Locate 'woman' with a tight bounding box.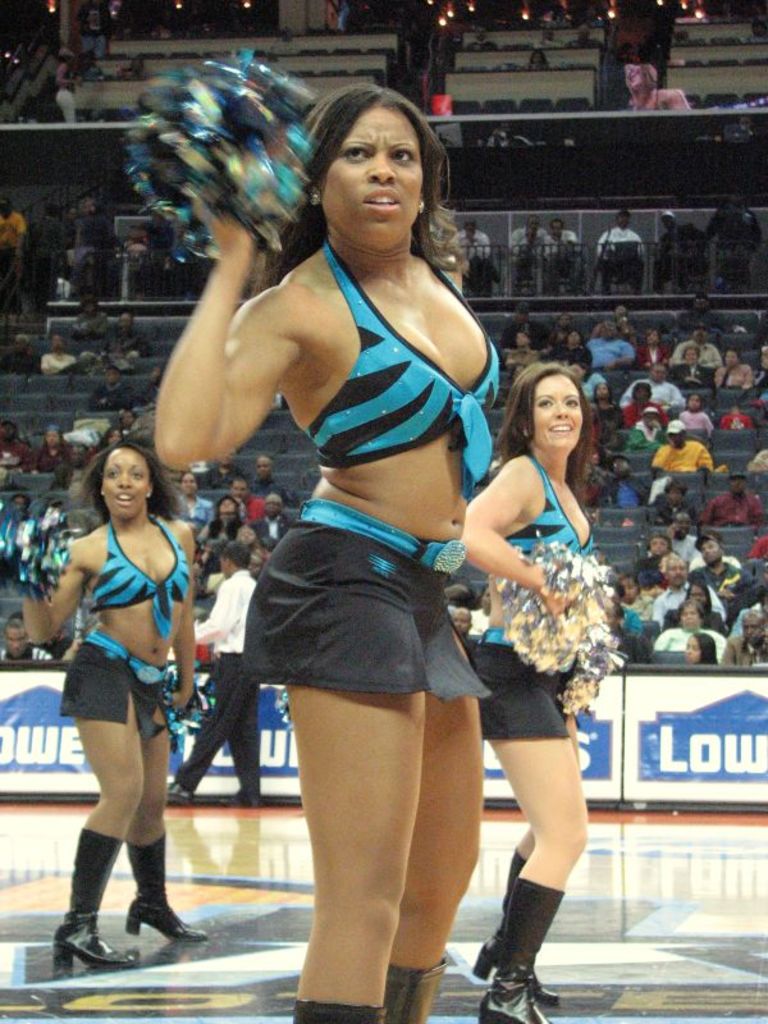
box(193, 489, 241, 538).
